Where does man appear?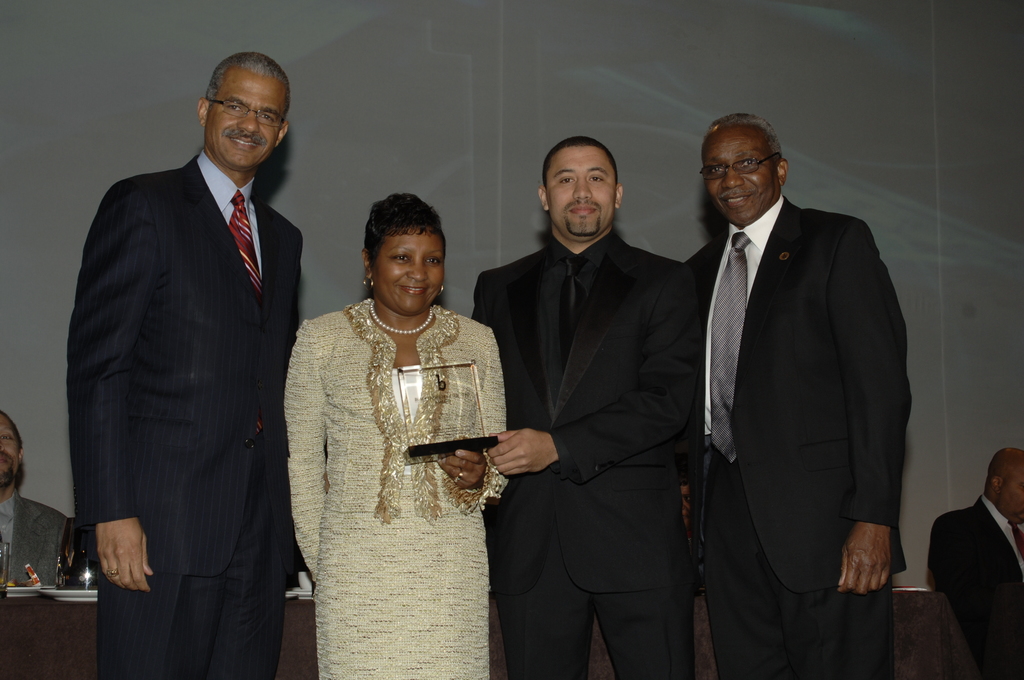
Appears at [left=681, top=104, right=915, bottom=679].
